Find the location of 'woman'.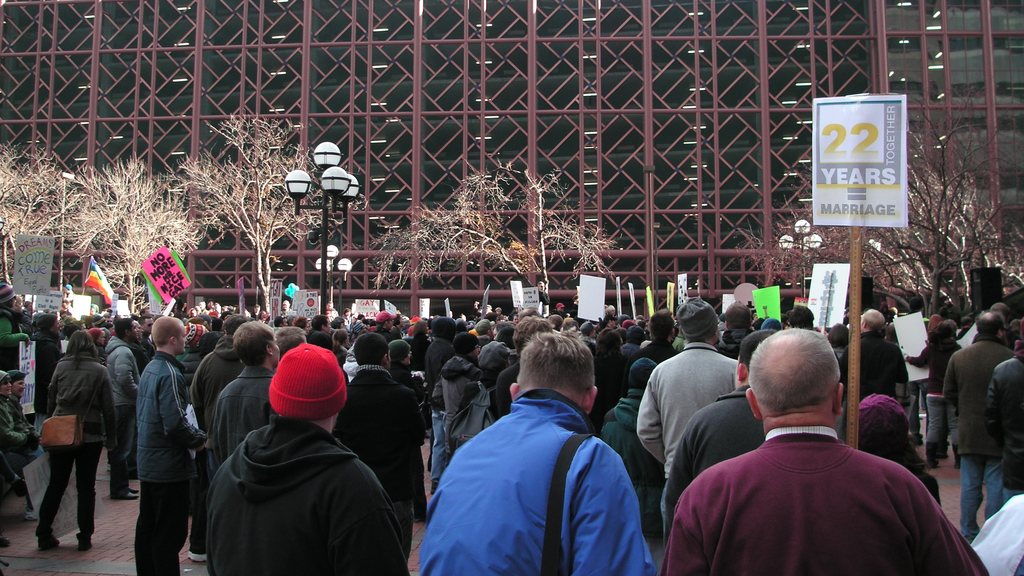
Location: 900,322,962,474.
